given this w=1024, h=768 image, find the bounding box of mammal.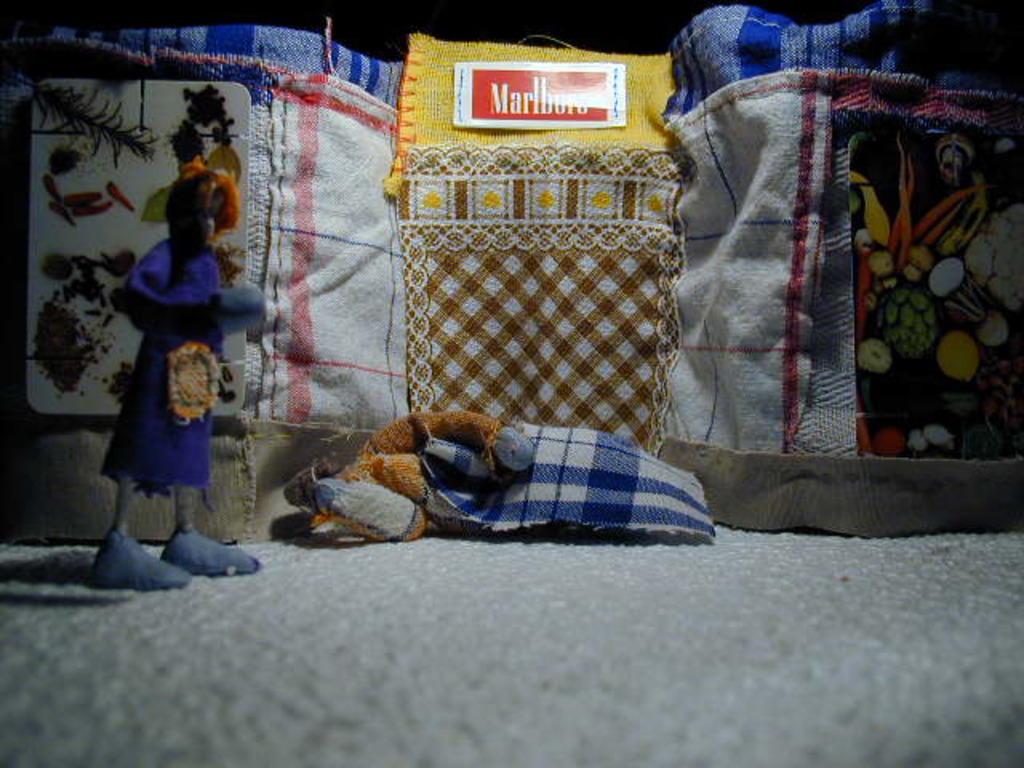
box=[310, 402, 723, 536].
